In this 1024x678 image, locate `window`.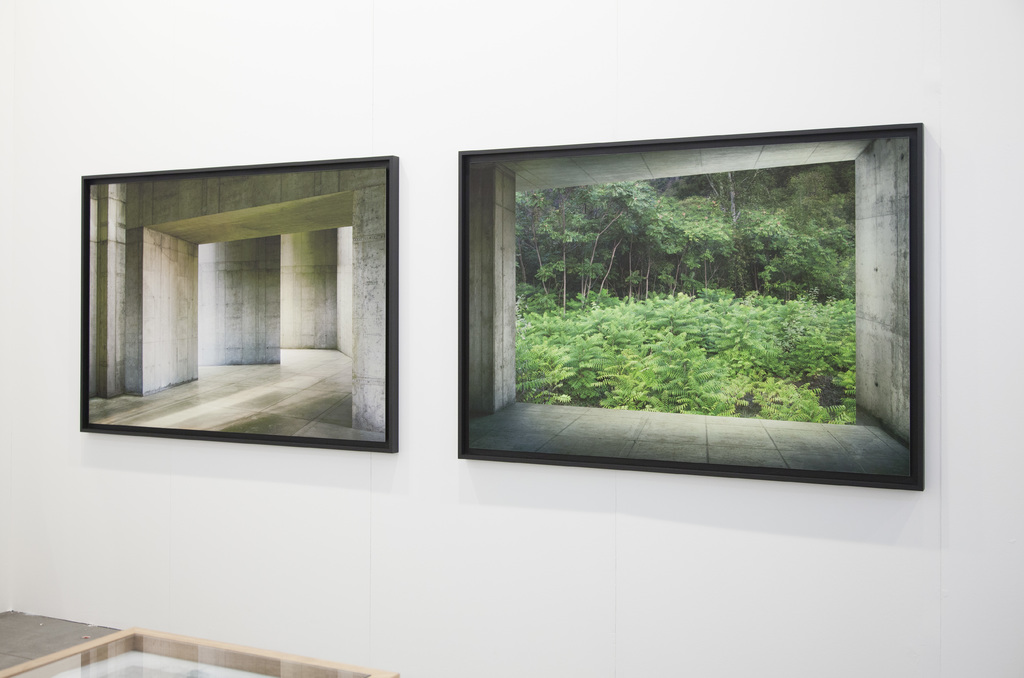
Bounding box: pyautogui.locateOnScreen(457, 122, 923, 491).
